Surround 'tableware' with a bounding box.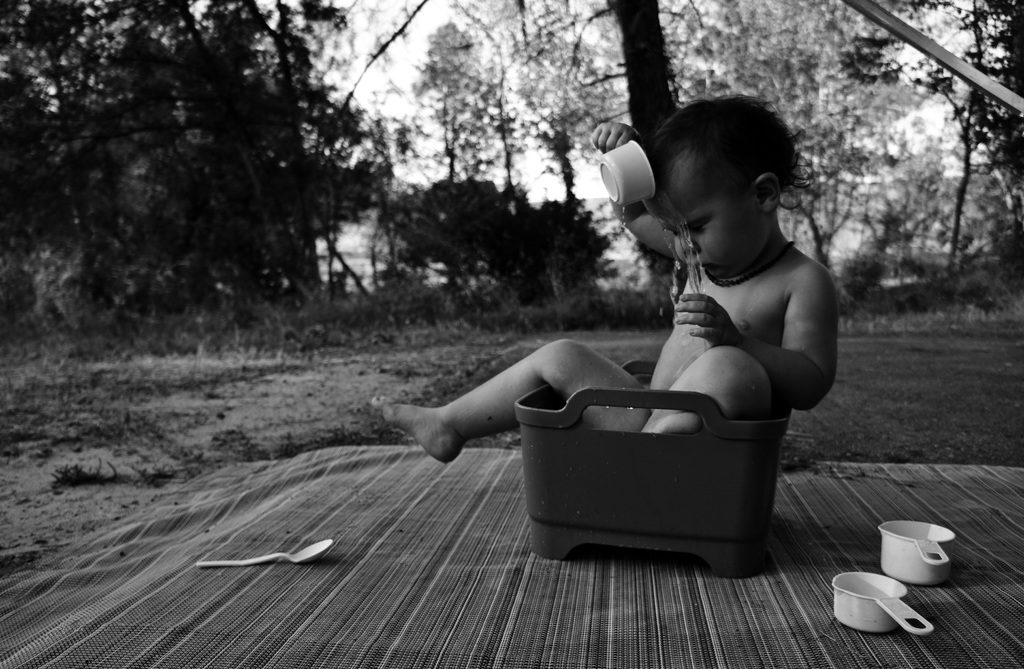
195/534/333/565.
